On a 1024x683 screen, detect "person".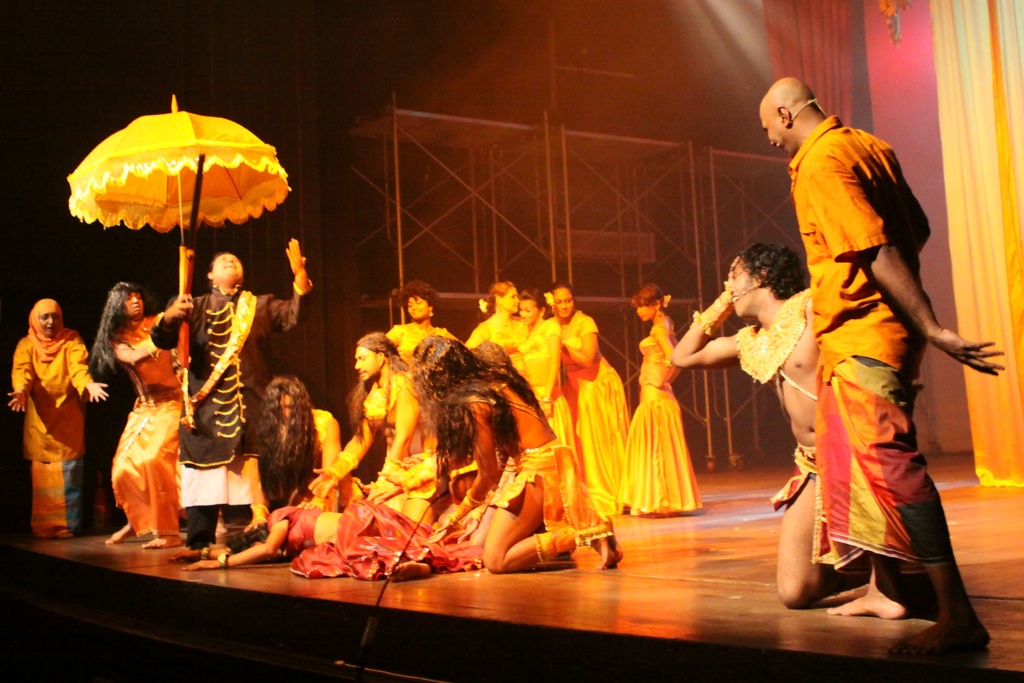
3/286/113/532.
